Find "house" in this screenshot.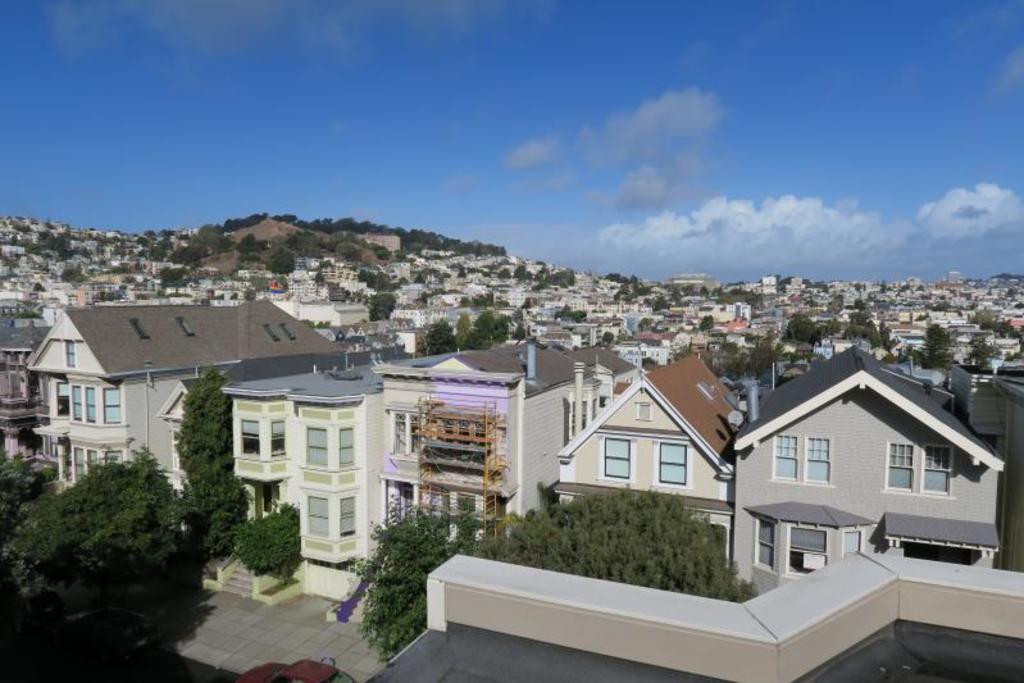
The bounding box for "house" is x1=326 y1=258 x2=372 y2=293.
